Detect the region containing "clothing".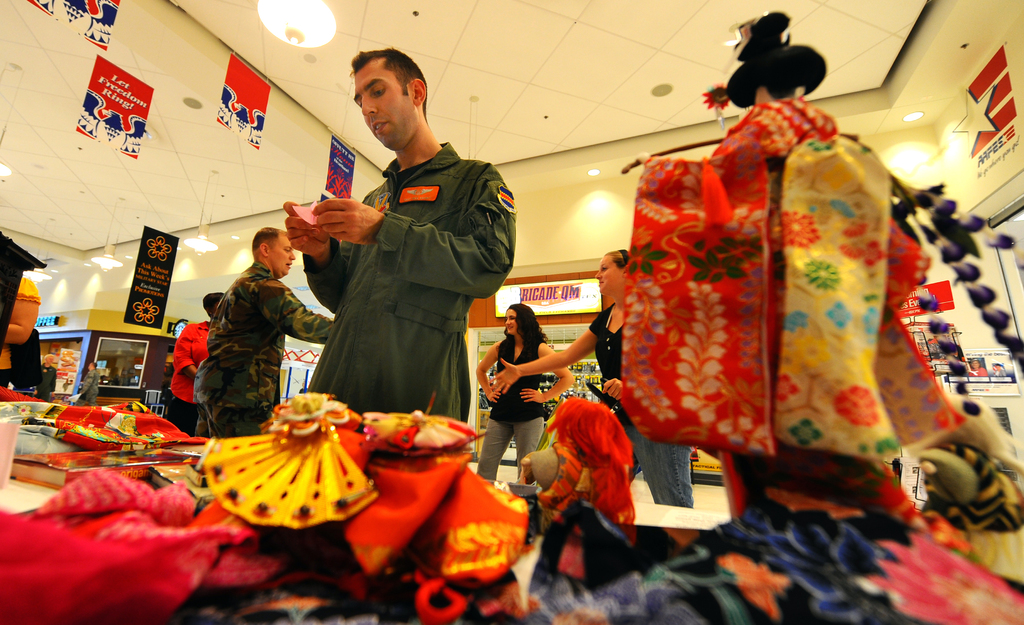
475, 333, 556, 497.
